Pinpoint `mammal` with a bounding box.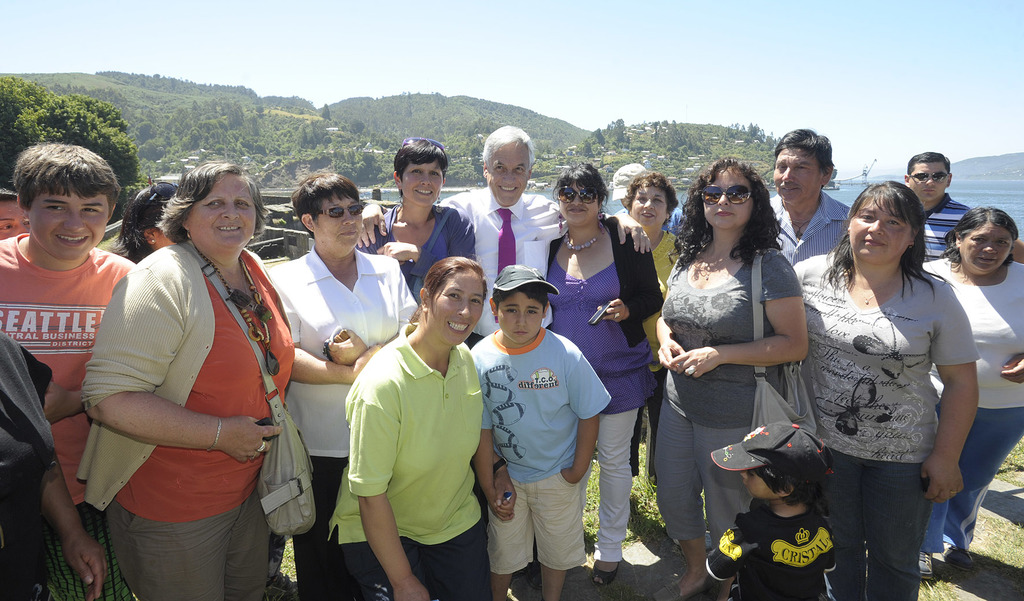
(x1=107, y1=176, x2=186, y2=264).
